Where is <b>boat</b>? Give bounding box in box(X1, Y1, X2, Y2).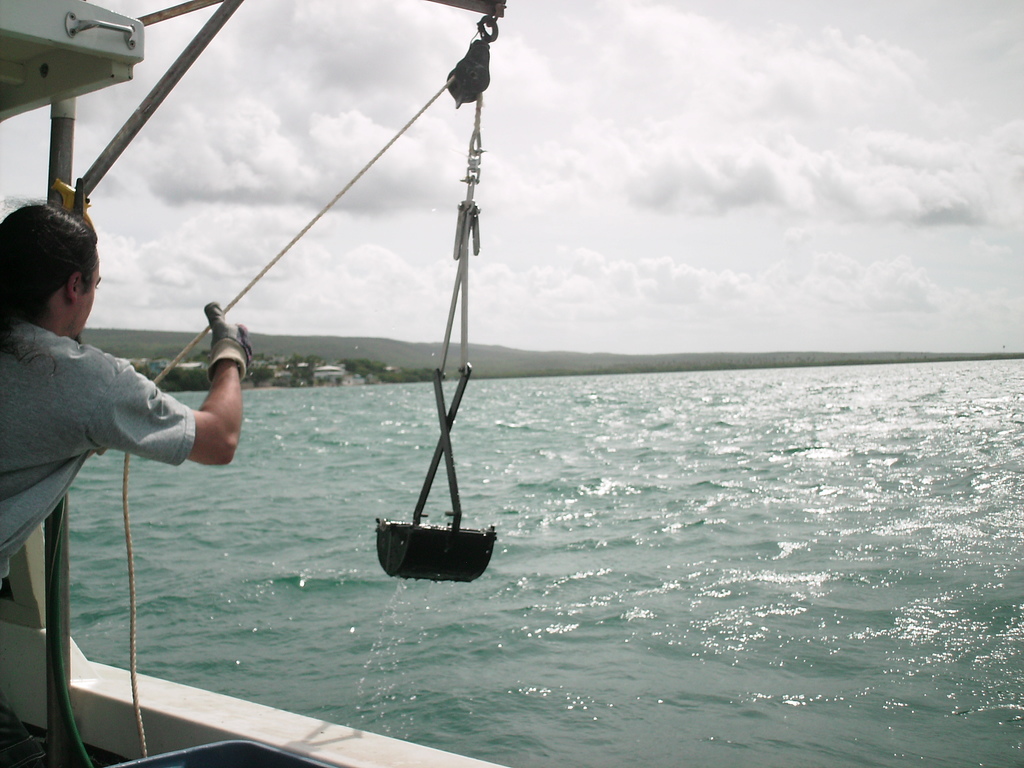
box(0, 0, 513, 767).
